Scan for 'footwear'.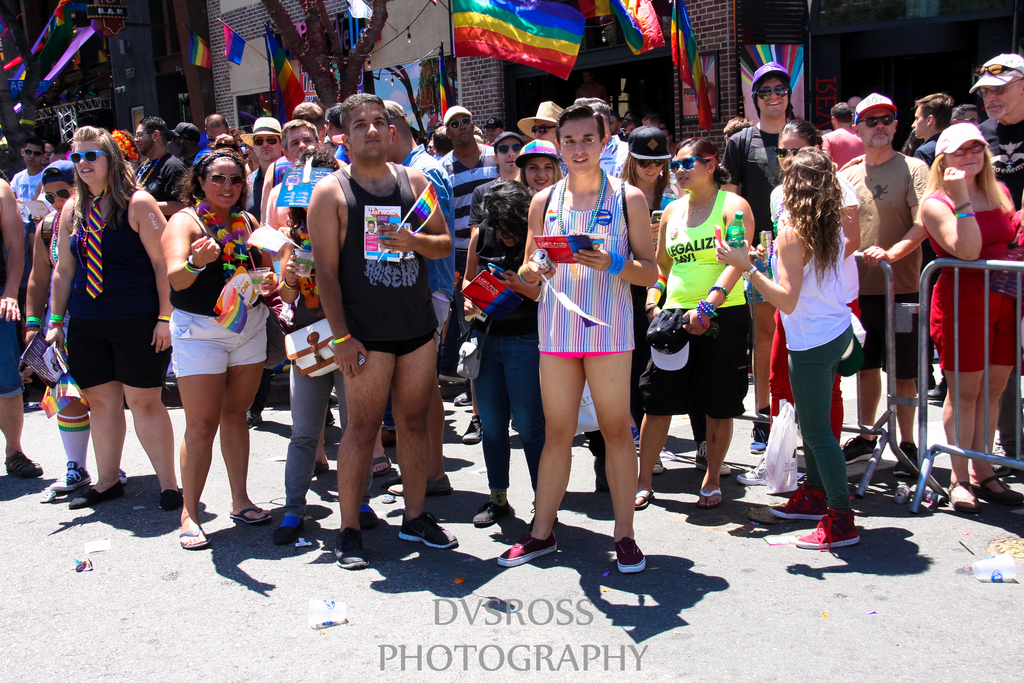
Scan result: BBox(271, 523, 305, 545).
